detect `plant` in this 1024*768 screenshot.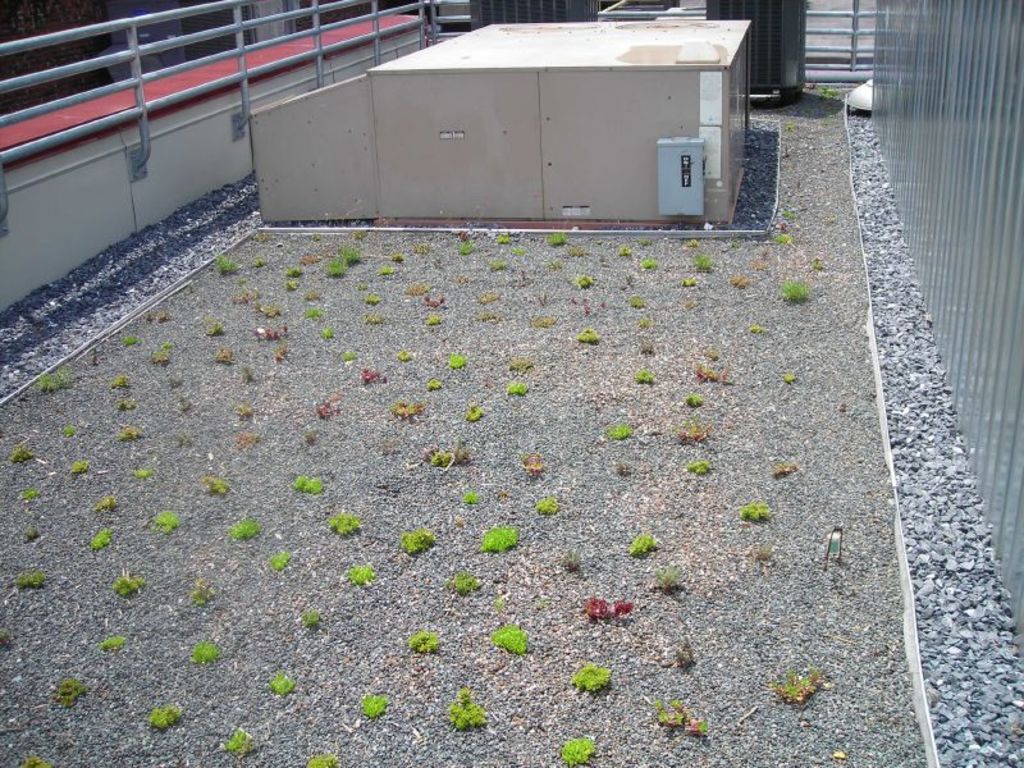
Detection: 323:252:344:275.
